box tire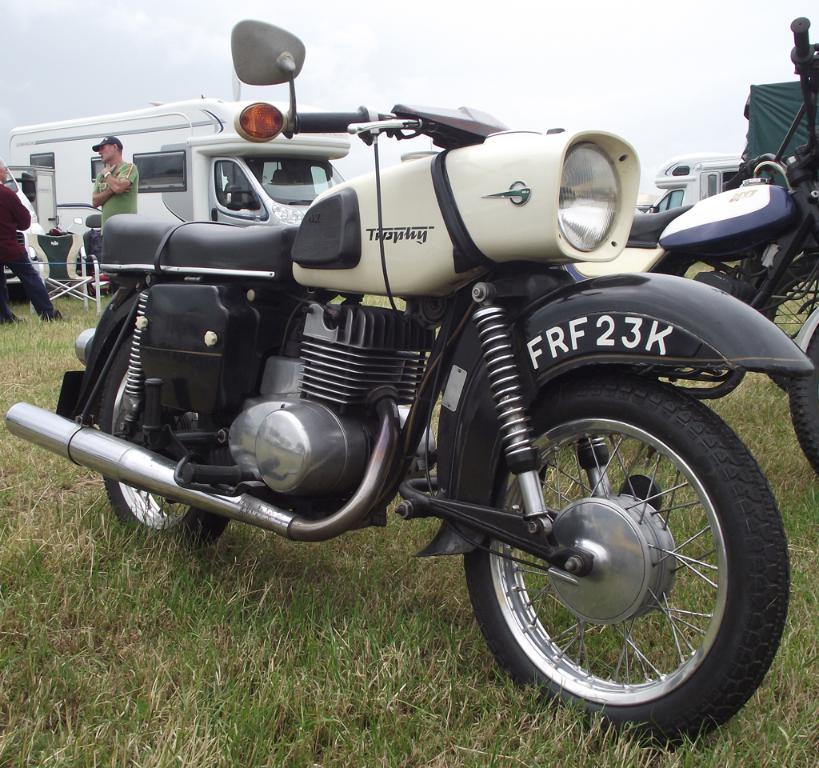
x1=100, y1=328, x2=231, y2=548
